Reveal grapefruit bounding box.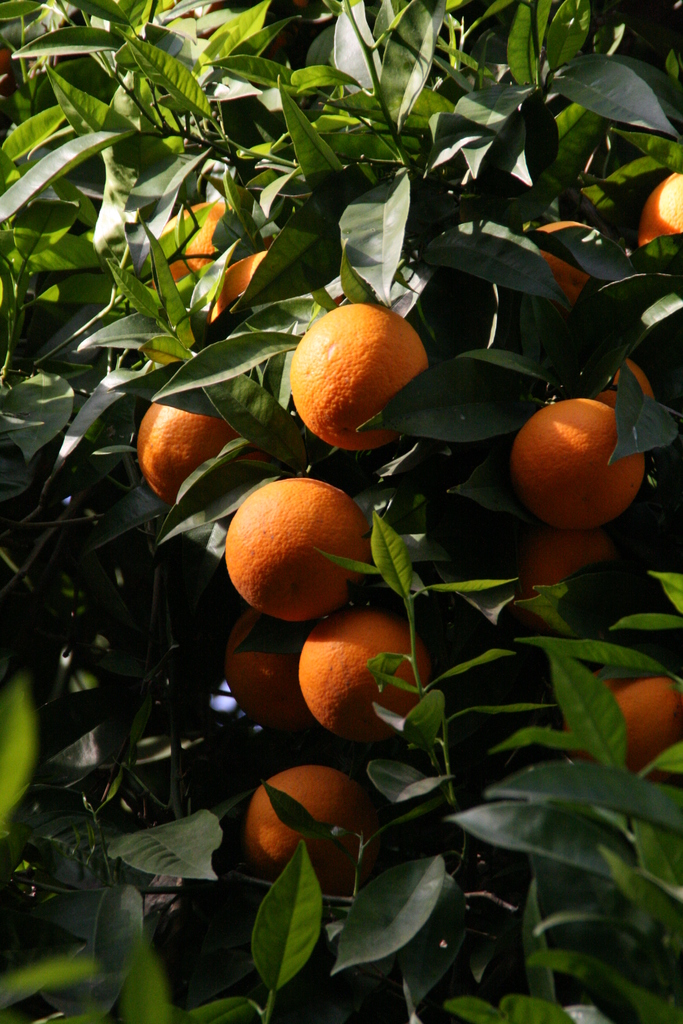
Revealed: [227, 474, 365, 620].
